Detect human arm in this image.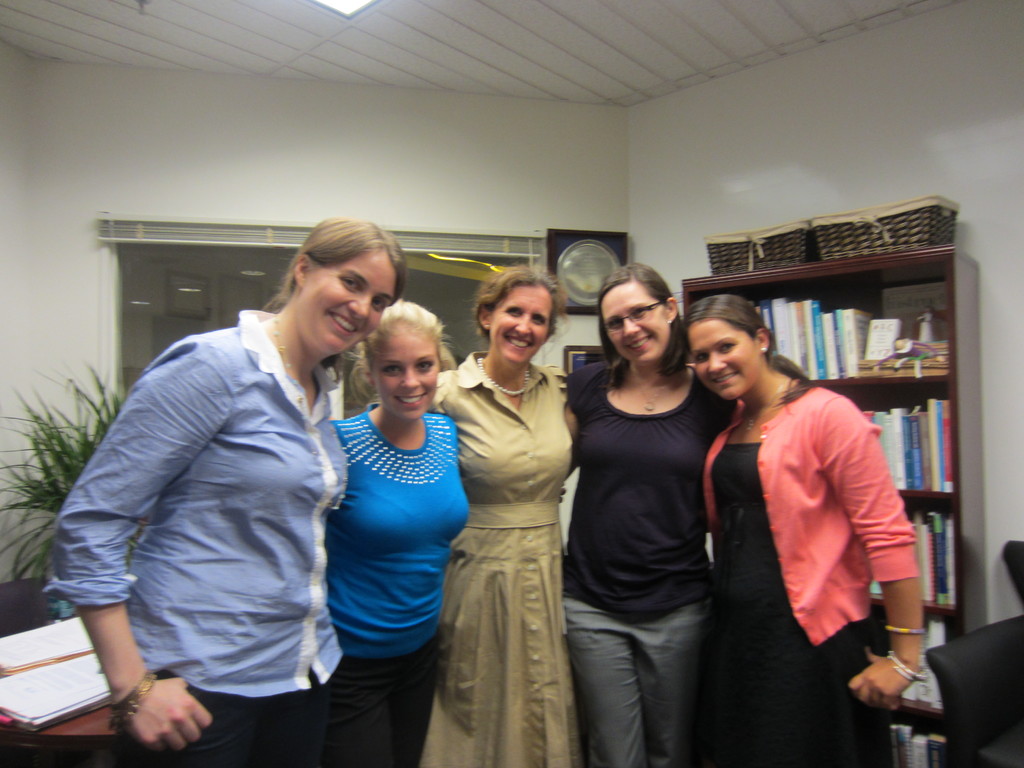
Detection: l=557, t=366, r=580, b=505.
